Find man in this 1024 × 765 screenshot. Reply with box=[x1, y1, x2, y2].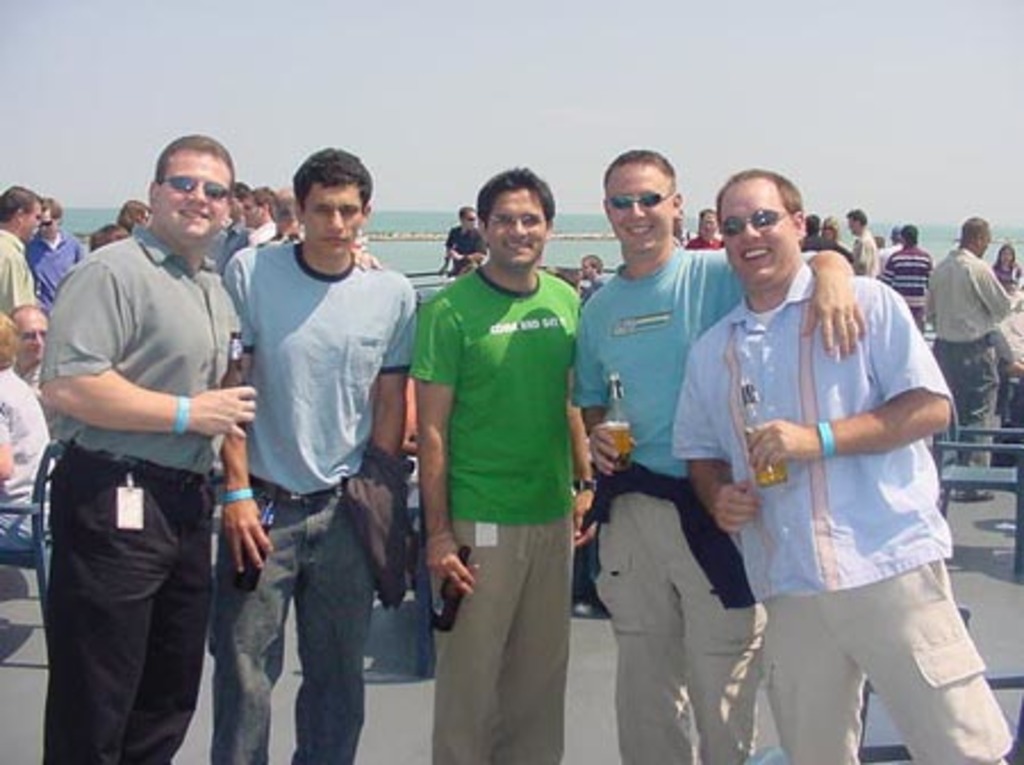
box=[578, 250, 610, 289].
